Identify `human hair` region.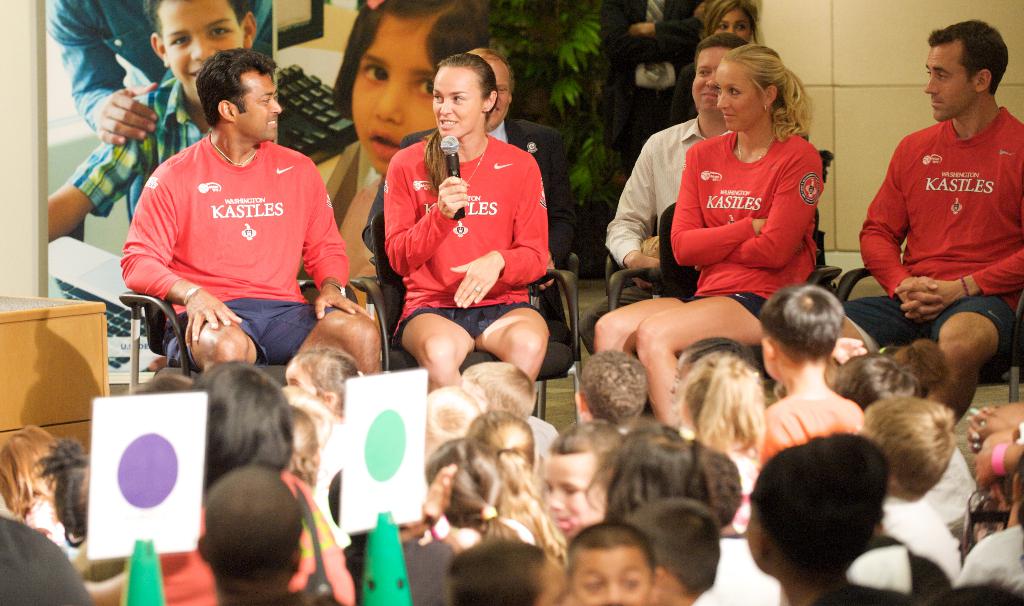
Region: Rect(719, 39, 810, 137).
